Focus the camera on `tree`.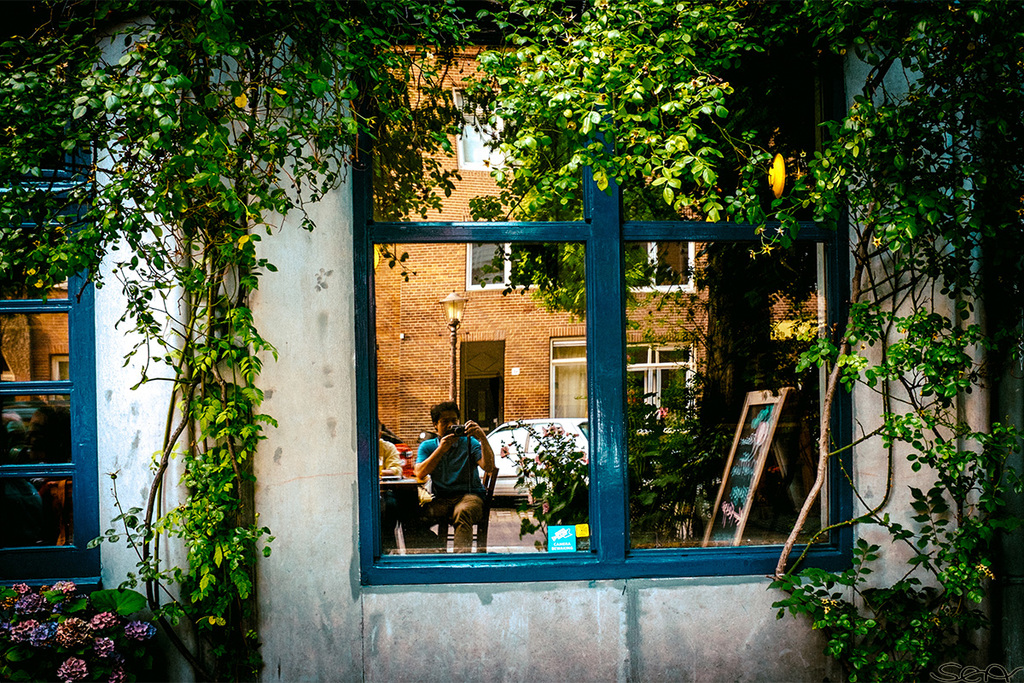
Focus region: detection(0, 570, 144, 682).
